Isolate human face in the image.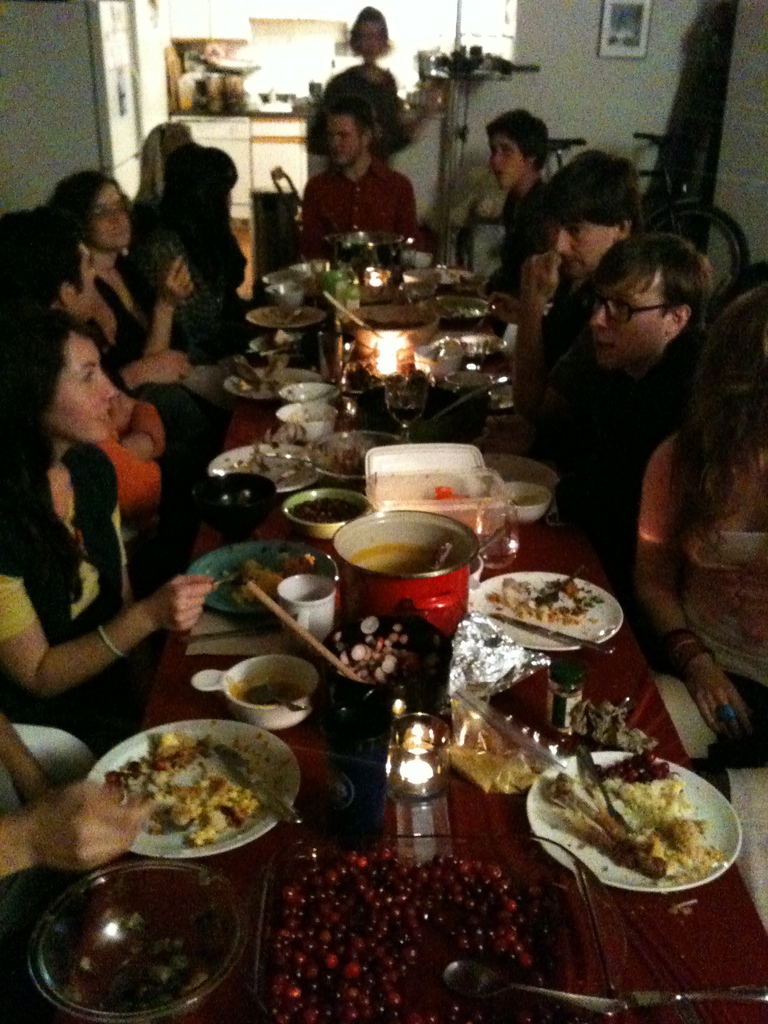
Isolated region: l=76, t=239, r=95, b=323.
